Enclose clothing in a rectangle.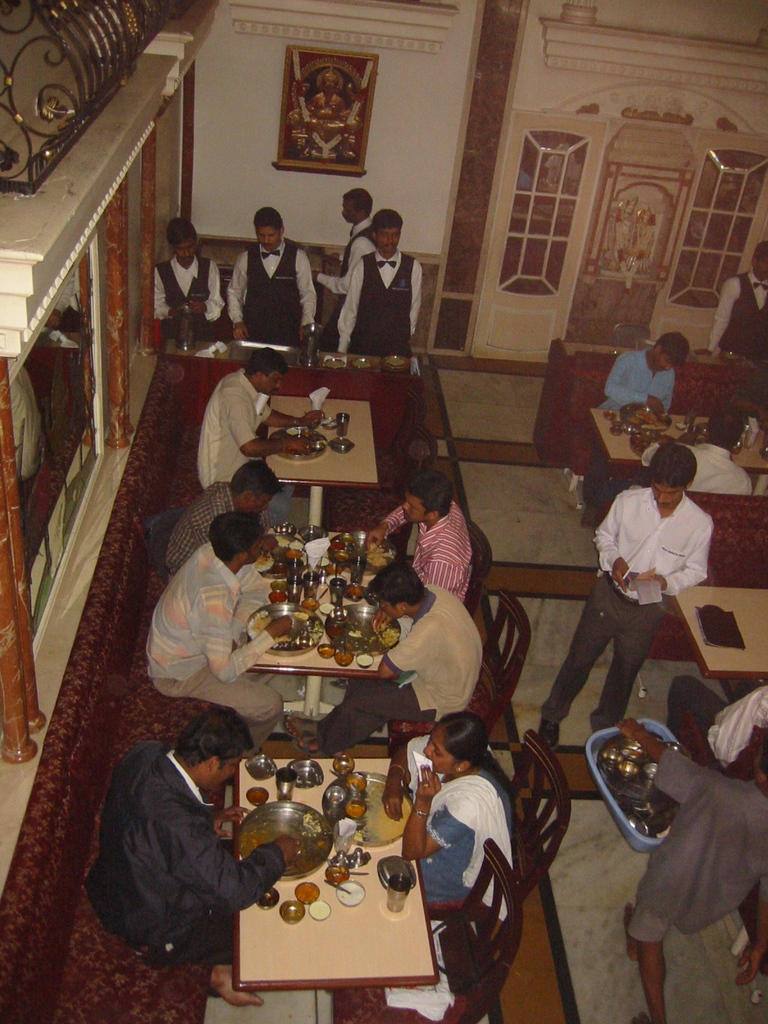
154:480:228:567.
